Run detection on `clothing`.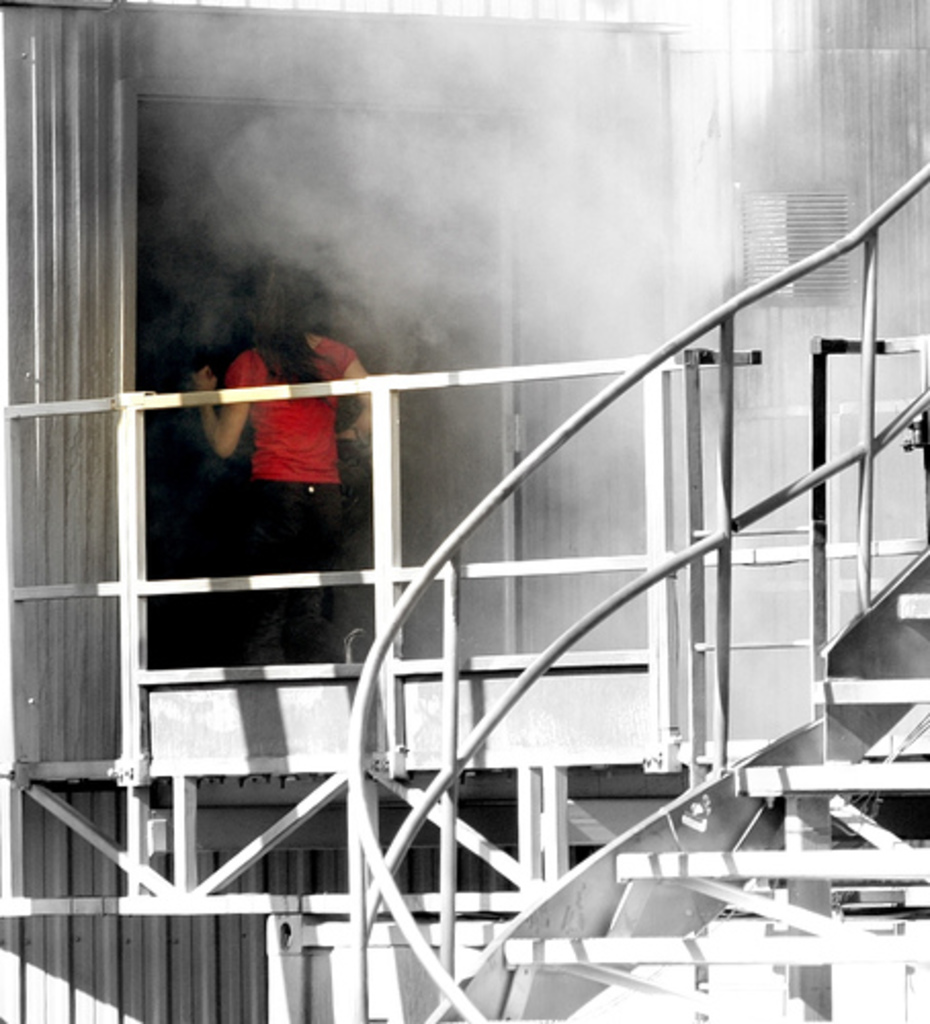
Result: <box>201,315,361,559</box>.
